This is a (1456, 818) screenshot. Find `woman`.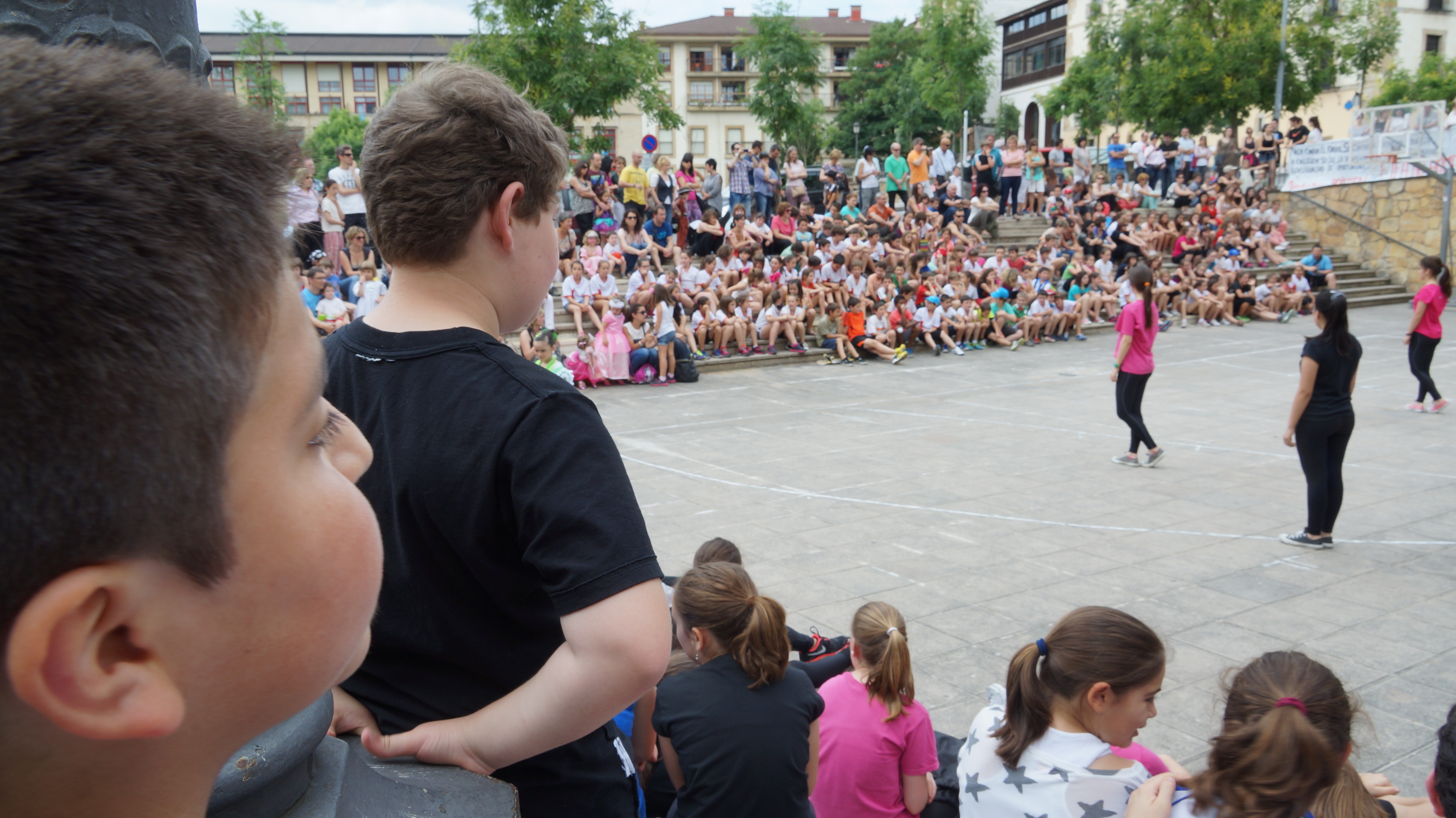
Bounding box: box=[243, 44, 250, 63].
